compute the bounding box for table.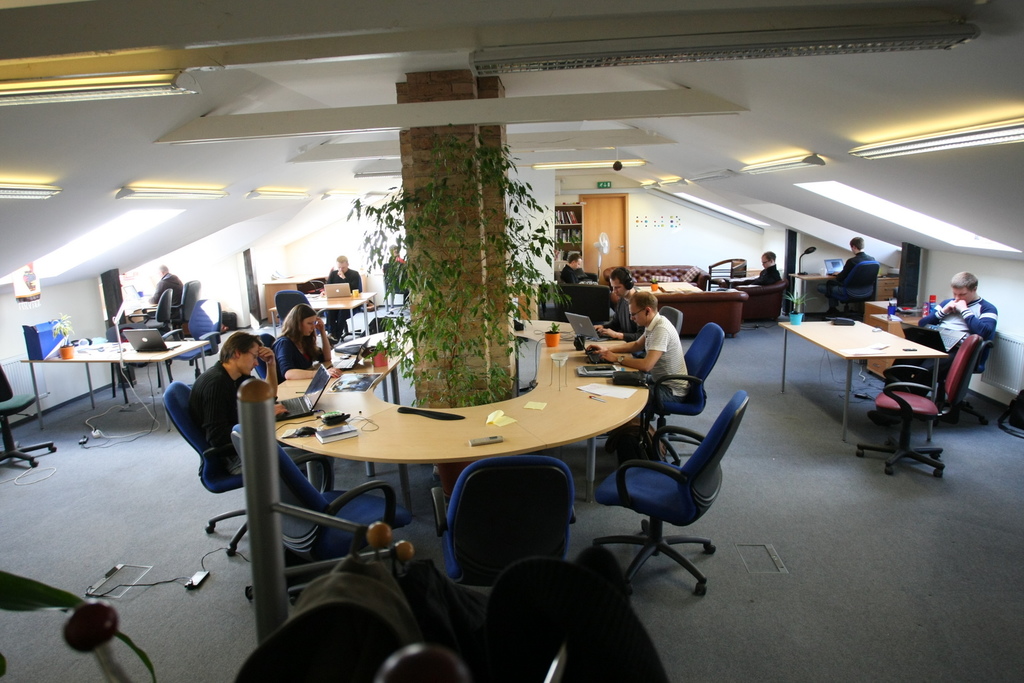
select_region(307, 294, 378, 334).
